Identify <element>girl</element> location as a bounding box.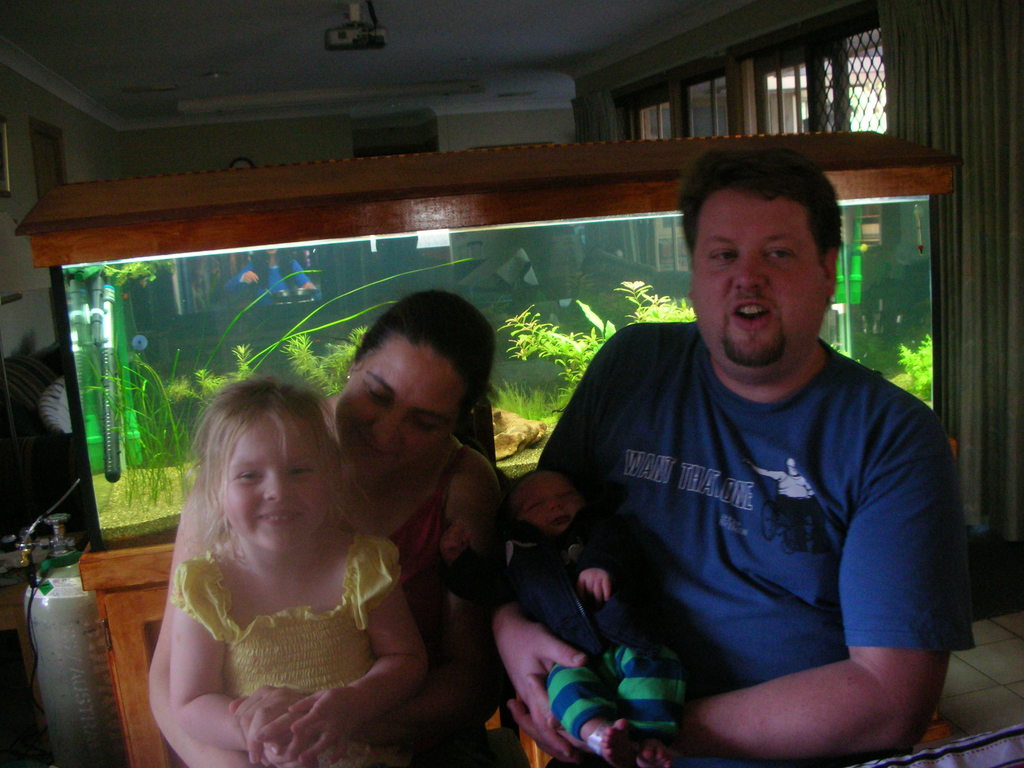
l=166, t=371, r=426, b=761.
